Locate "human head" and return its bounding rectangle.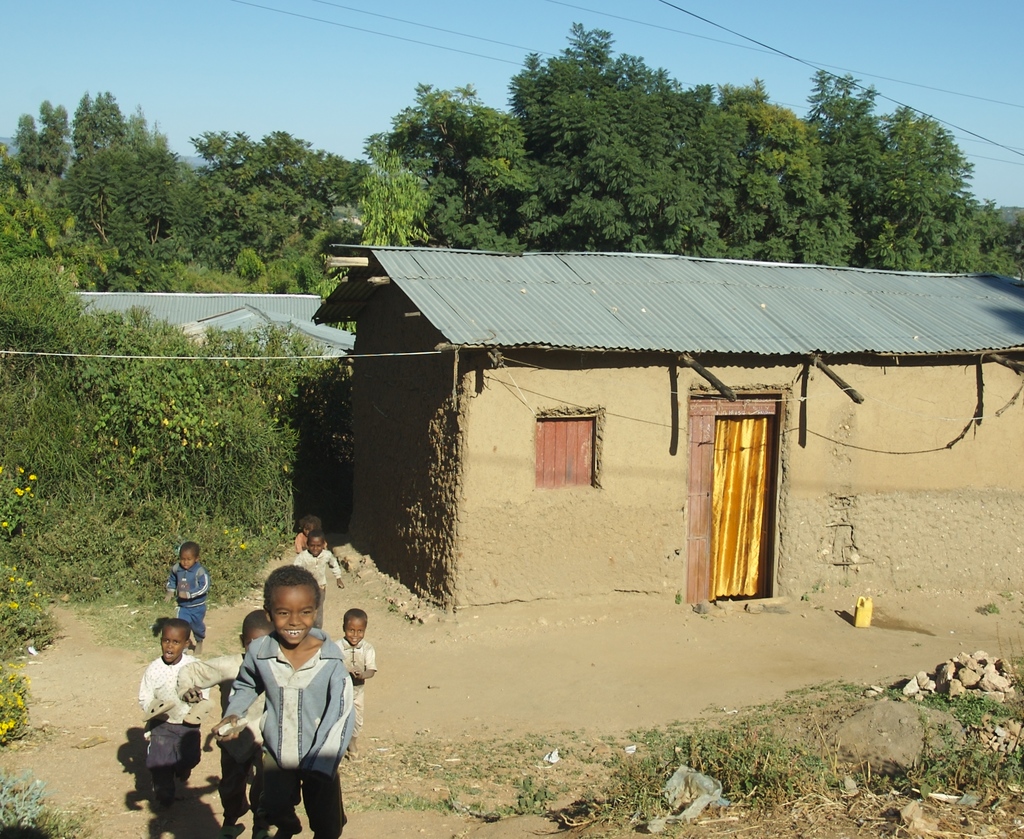
238:610:275:646.
